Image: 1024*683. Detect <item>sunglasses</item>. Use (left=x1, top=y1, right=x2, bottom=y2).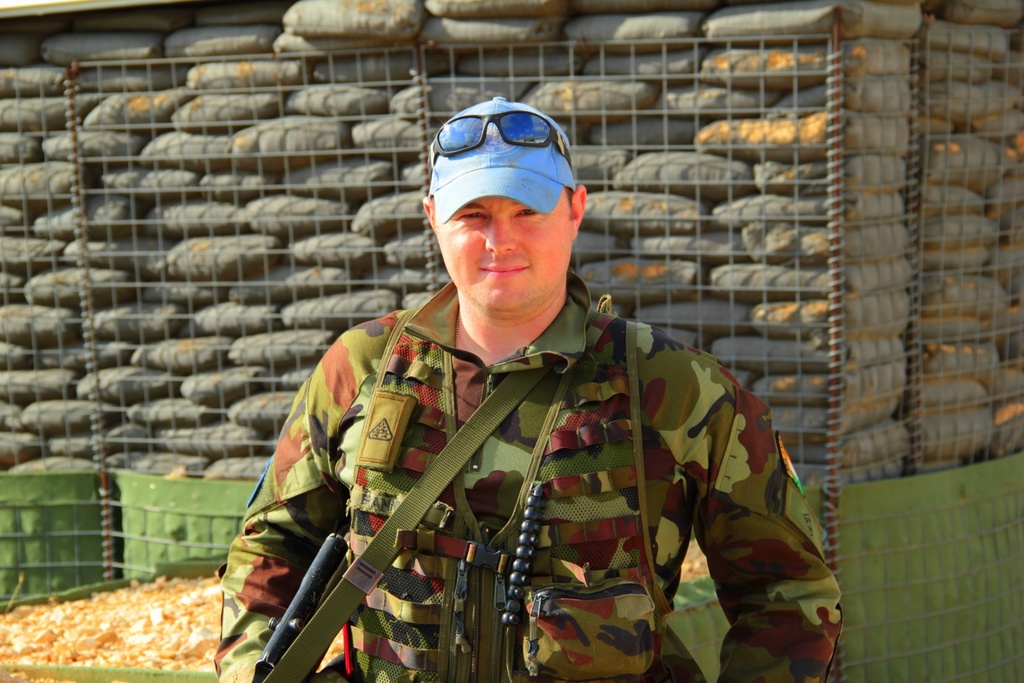
(left=430, top=112, right=572, bottom=173).
